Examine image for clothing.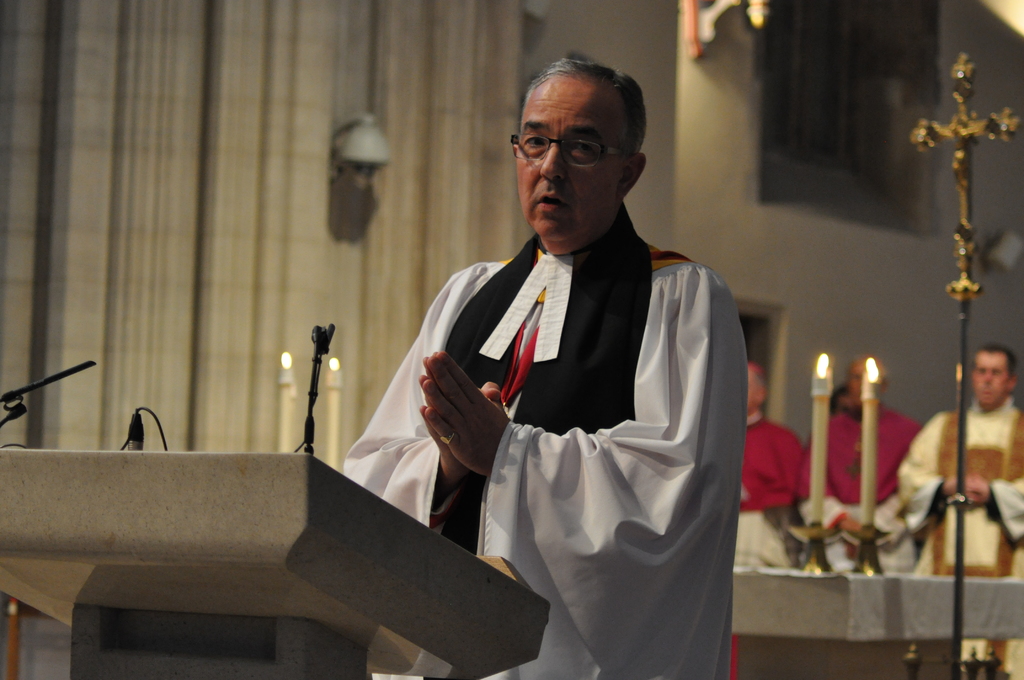
Examination result: box=[349, 219, 735, 679].
